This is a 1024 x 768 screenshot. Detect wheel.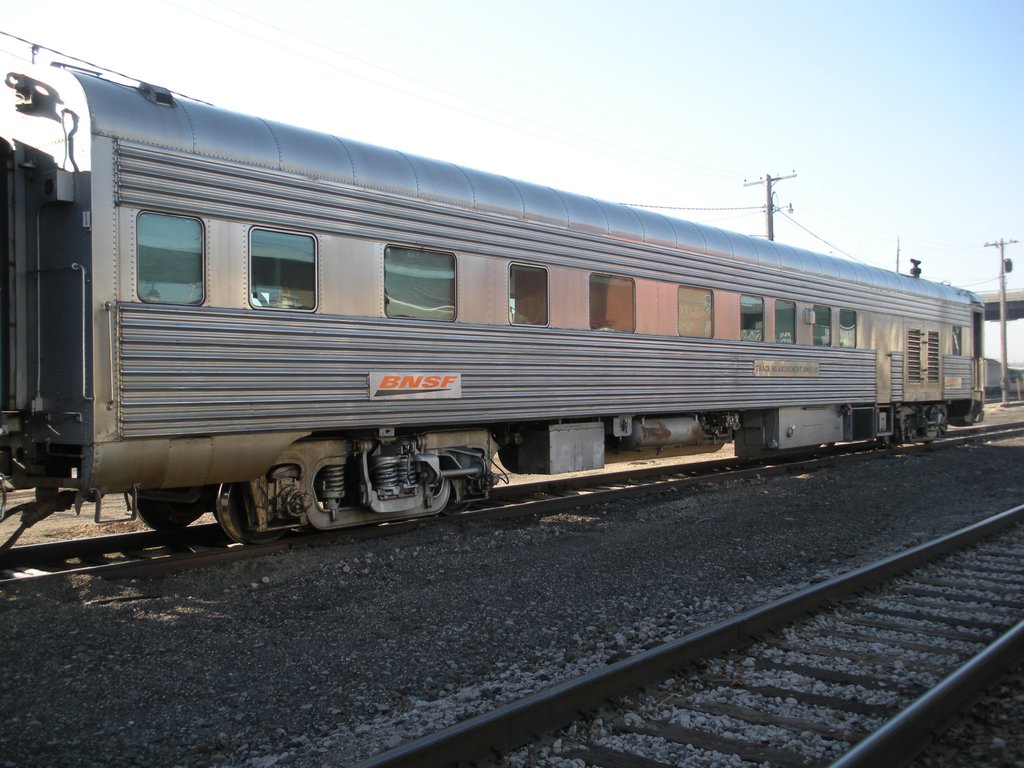
x1=884, y1=433, x2=895, y2=450.
